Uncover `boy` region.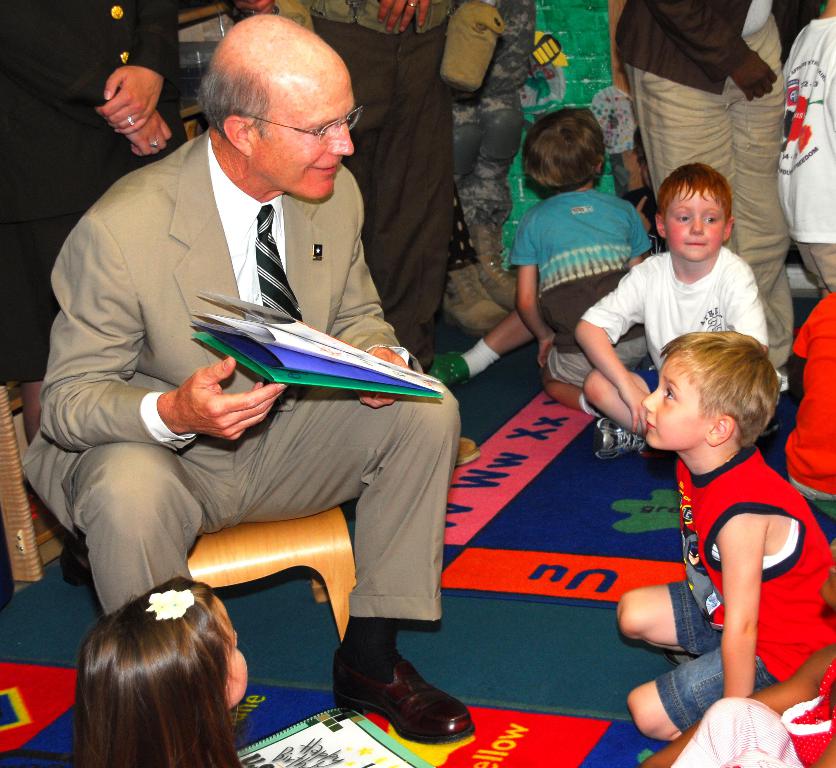
Uncovered: x1=507 y1=107 x2=655 y2=426.
